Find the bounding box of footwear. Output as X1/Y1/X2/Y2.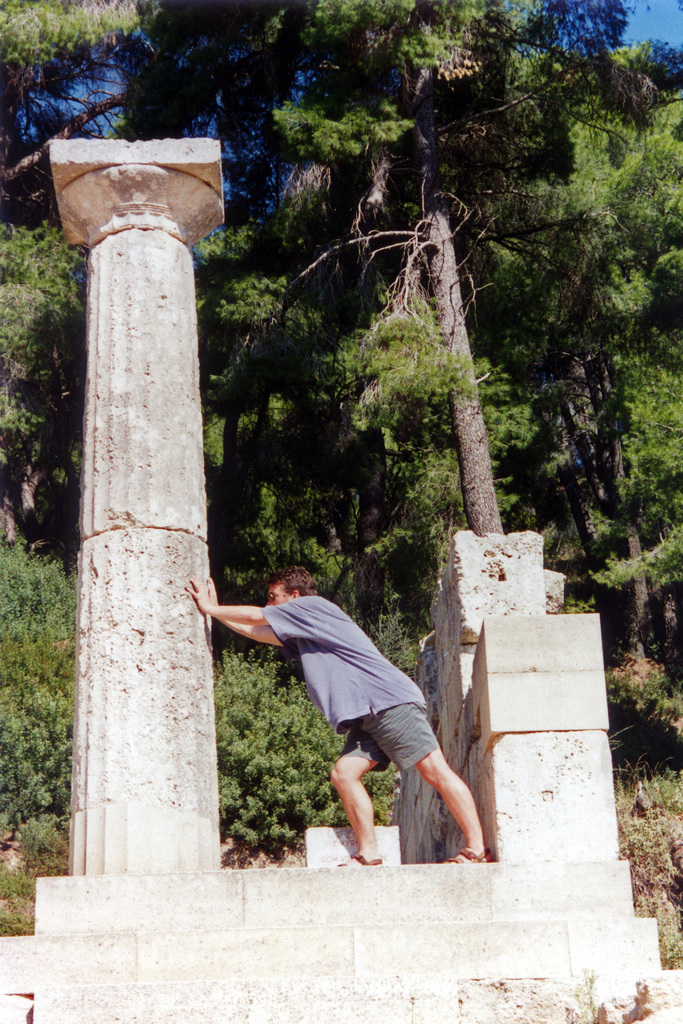
440/844/495/870.
